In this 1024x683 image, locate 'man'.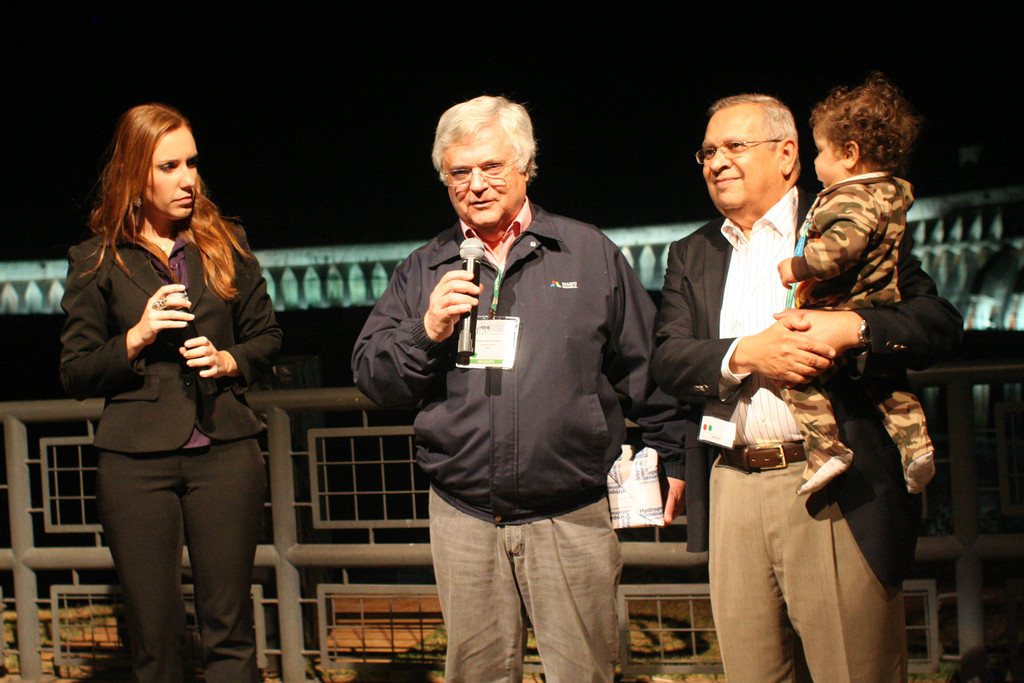
Bounding box: locate(653, 88, 984, 682).
